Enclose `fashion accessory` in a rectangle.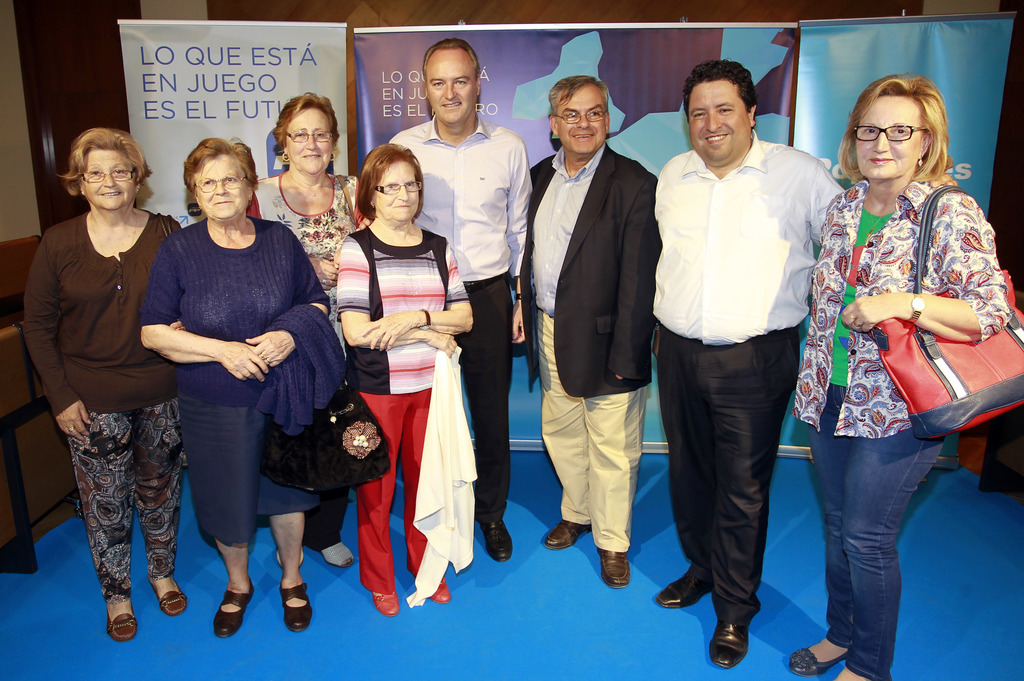
[x1=104, y1=601, x2=139, y2=641].
